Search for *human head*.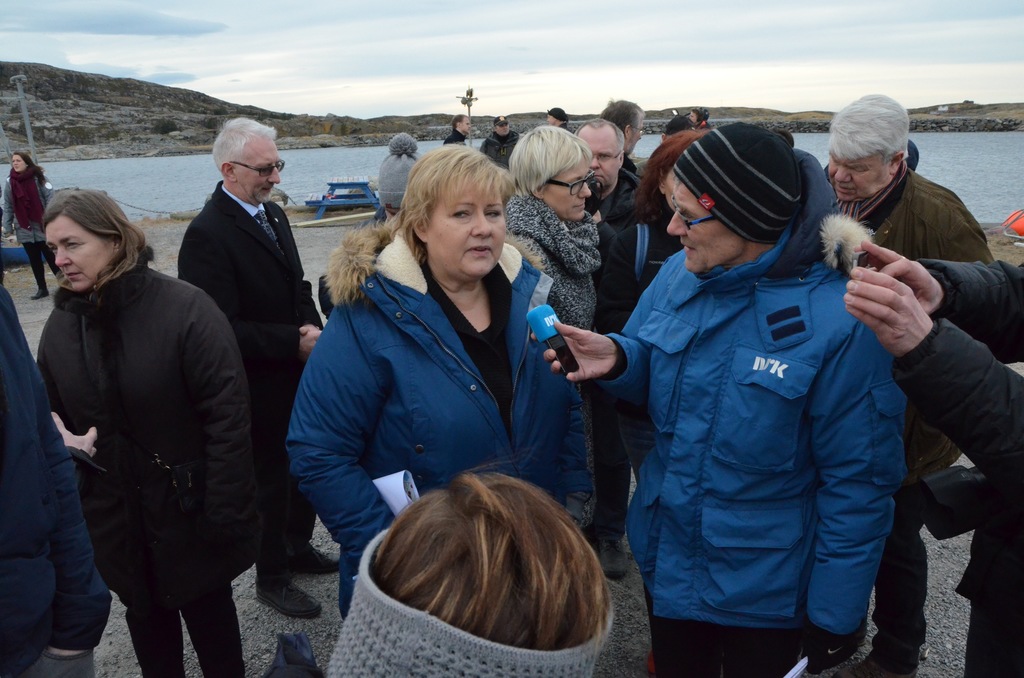
Found at l=687, t=107, r=709, b=122.
